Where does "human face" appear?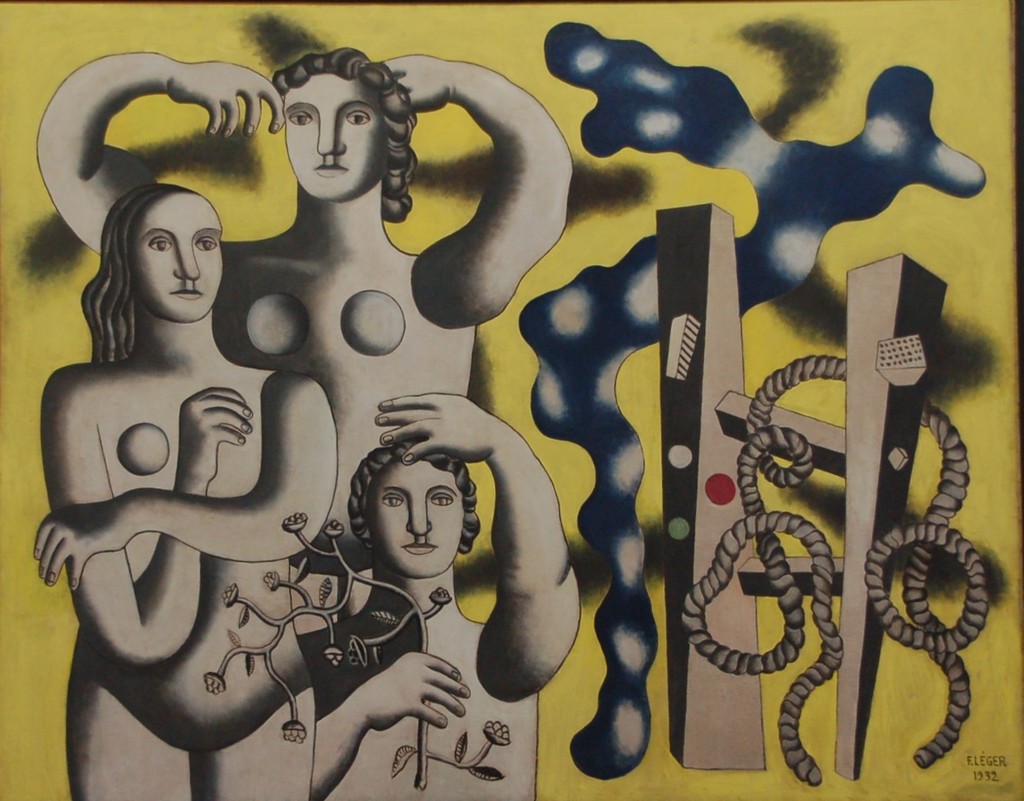
Appears at 372 456 460 581.
